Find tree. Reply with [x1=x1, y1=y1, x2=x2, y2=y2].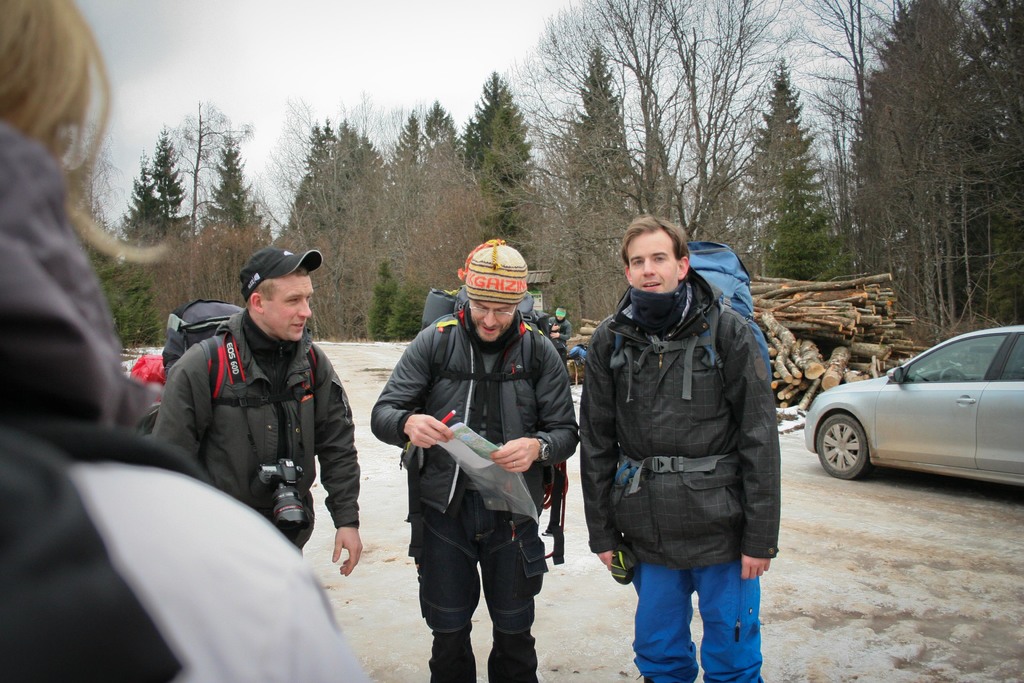
[x1=385, y1=104, x2=496, y2=336].
